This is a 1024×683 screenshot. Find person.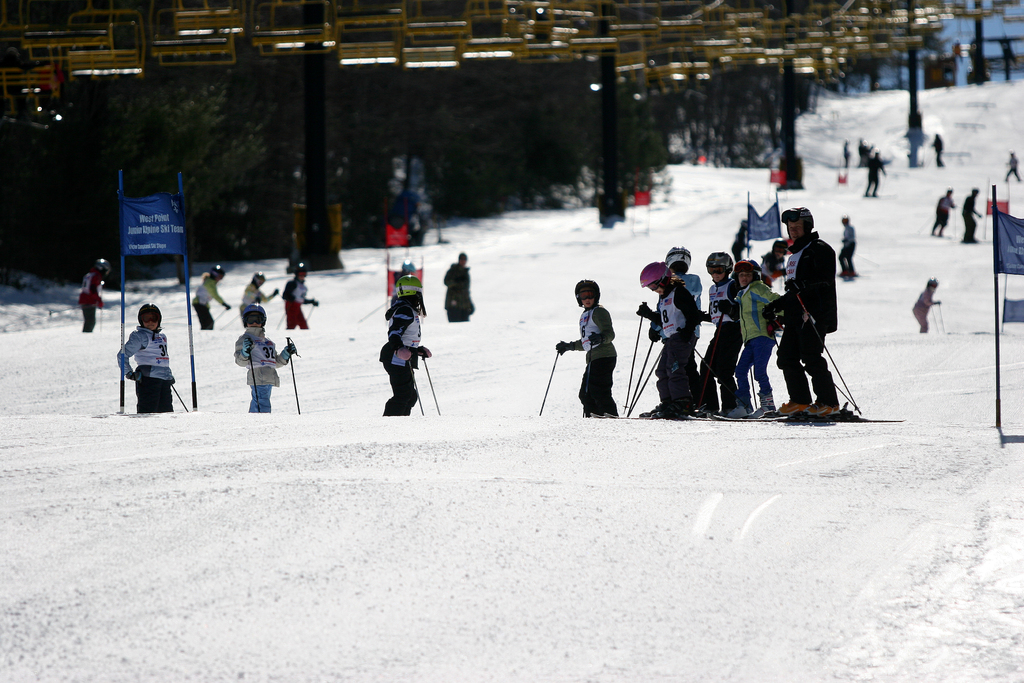
Bounding box: pyautogui.locateOnScreen(239, 272, 280, 323).
